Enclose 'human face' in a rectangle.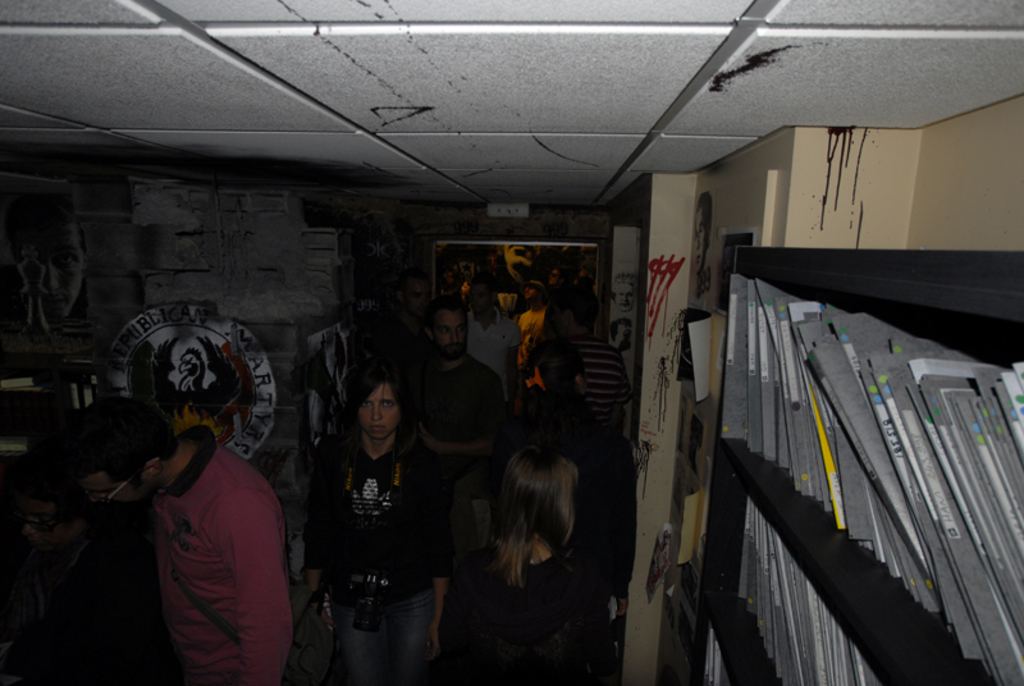
left=433, top=310, right=468, bottom=361.
